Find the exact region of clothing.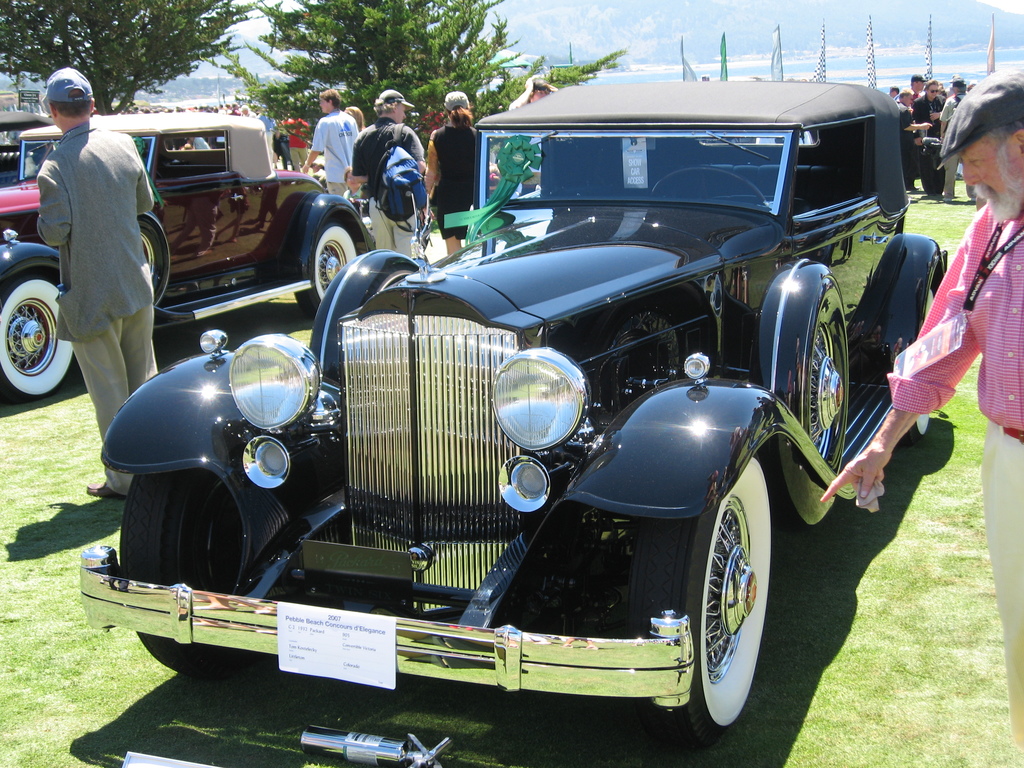
Exact region: [913, 93, 945, 195].
